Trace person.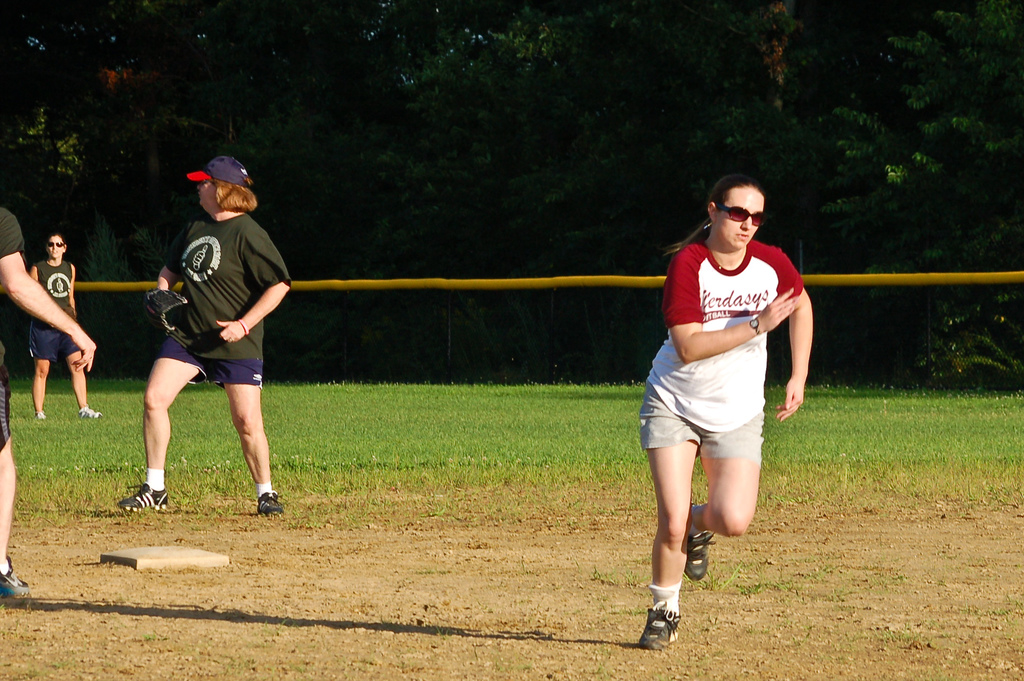
Traced to {"left": 26, "top": 232, "right": 108, "bottom": 421}.
